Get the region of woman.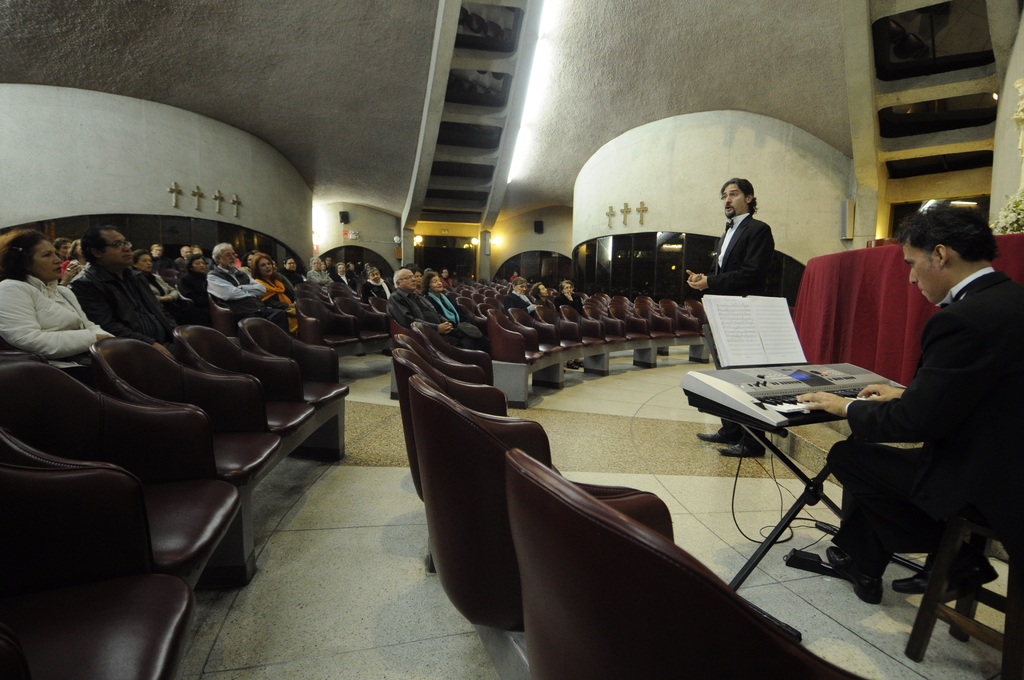
282, 257, 305, 281.
